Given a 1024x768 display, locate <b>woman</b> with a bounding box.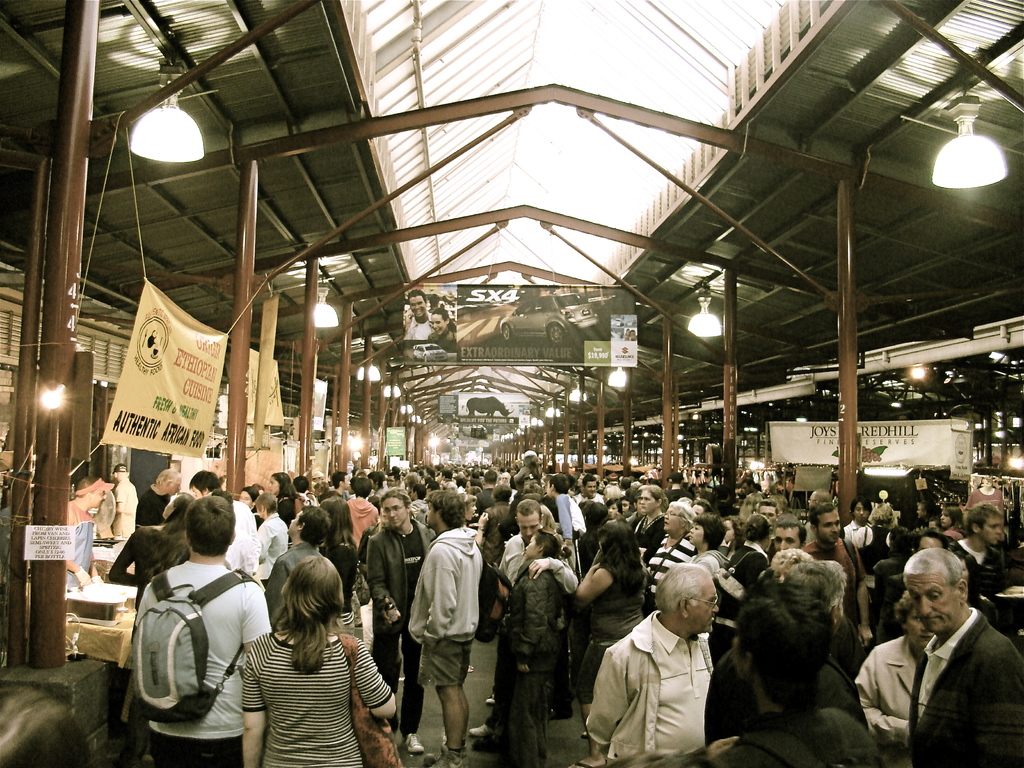
Located: locate(108, 491, 192, 610).
